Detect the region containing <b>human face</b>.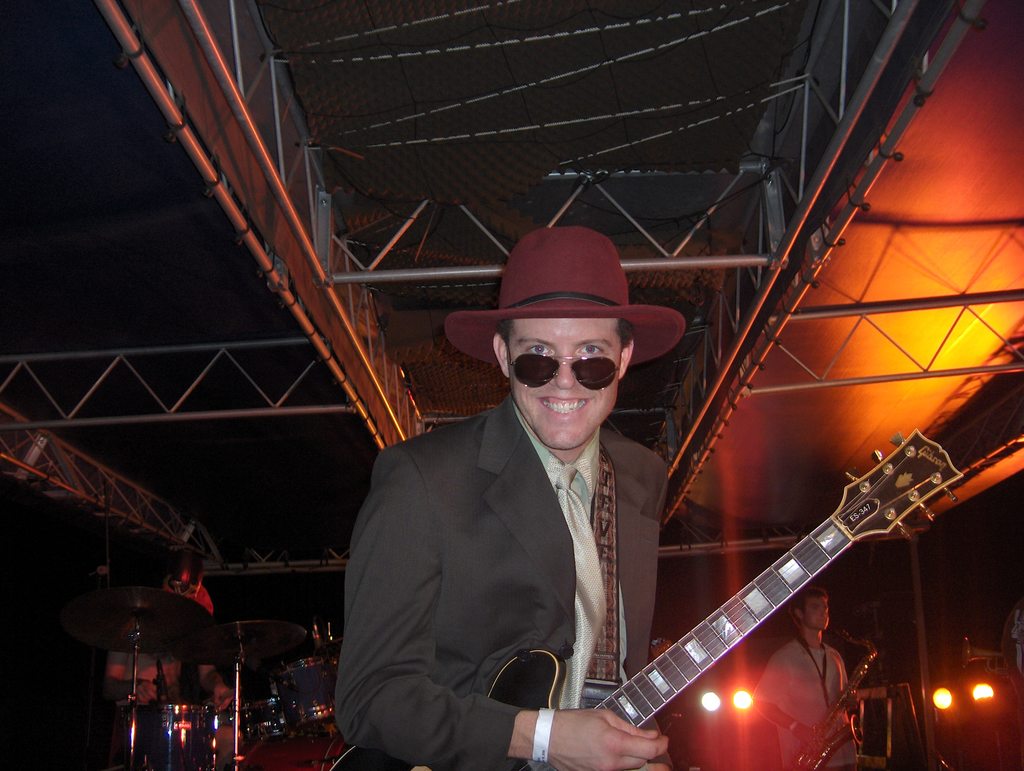
509, 323, 617, 447.
